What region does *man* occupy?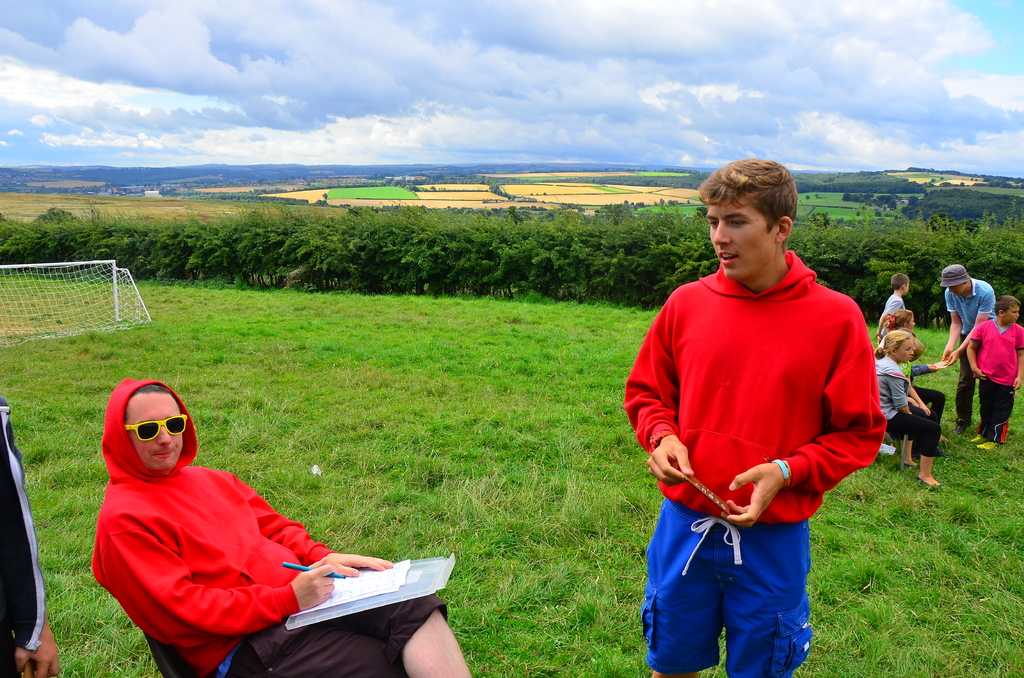
{"left": 91, "top": 375, "right": 471, "bottom": 677}.
